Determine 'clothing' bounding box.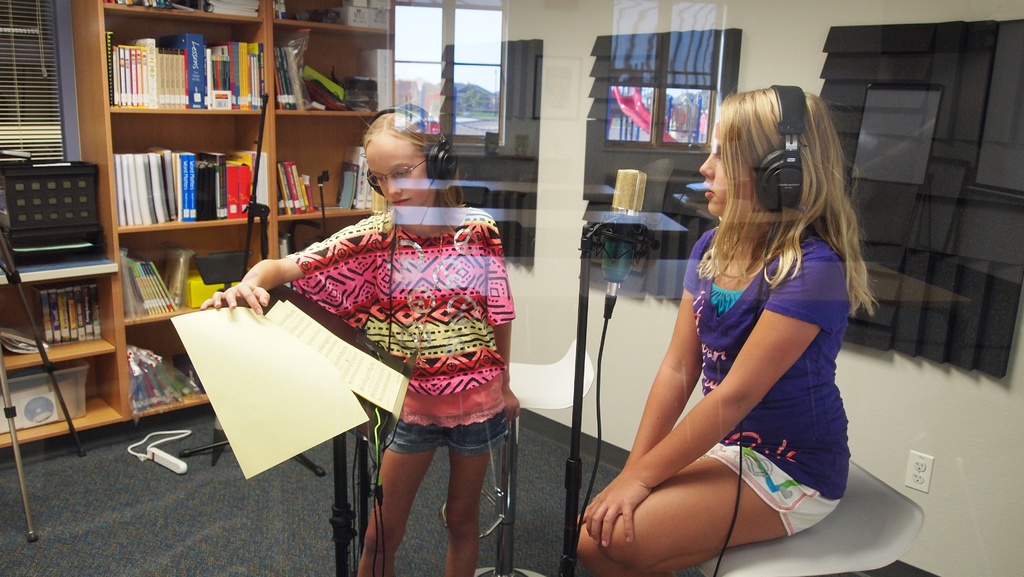
Determined: {"left": 687, "top": 214, "right": 853, "bottom": 538}.
